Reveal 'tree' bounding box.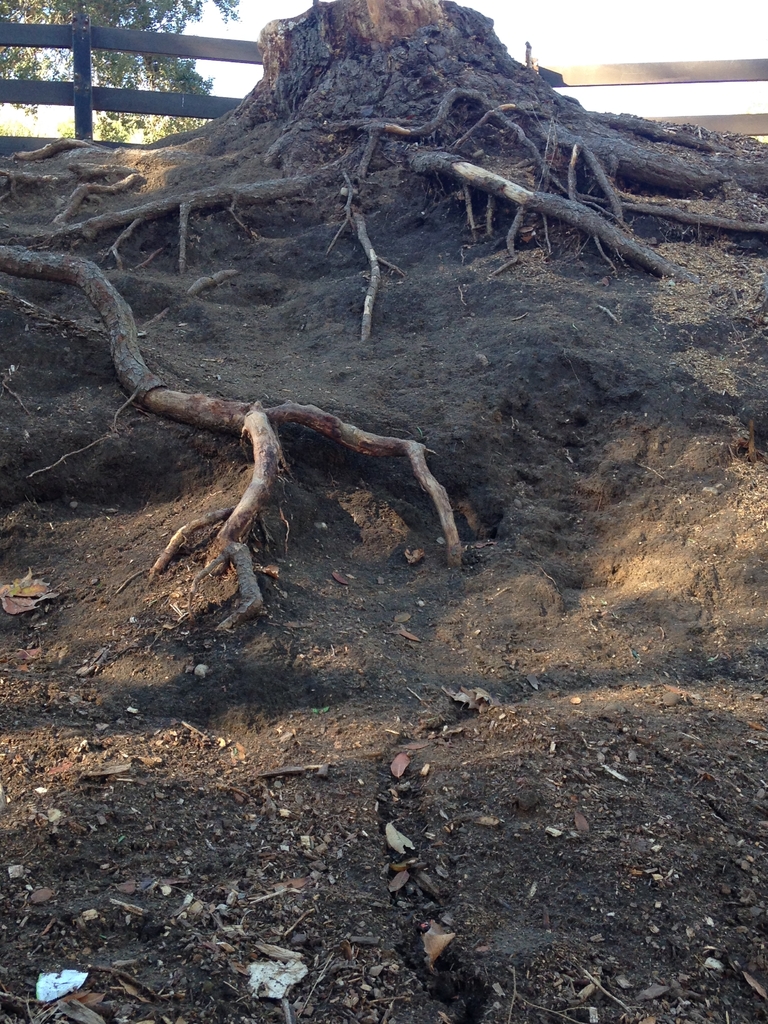
Revealed: <box>0,7,767,628</box>.
